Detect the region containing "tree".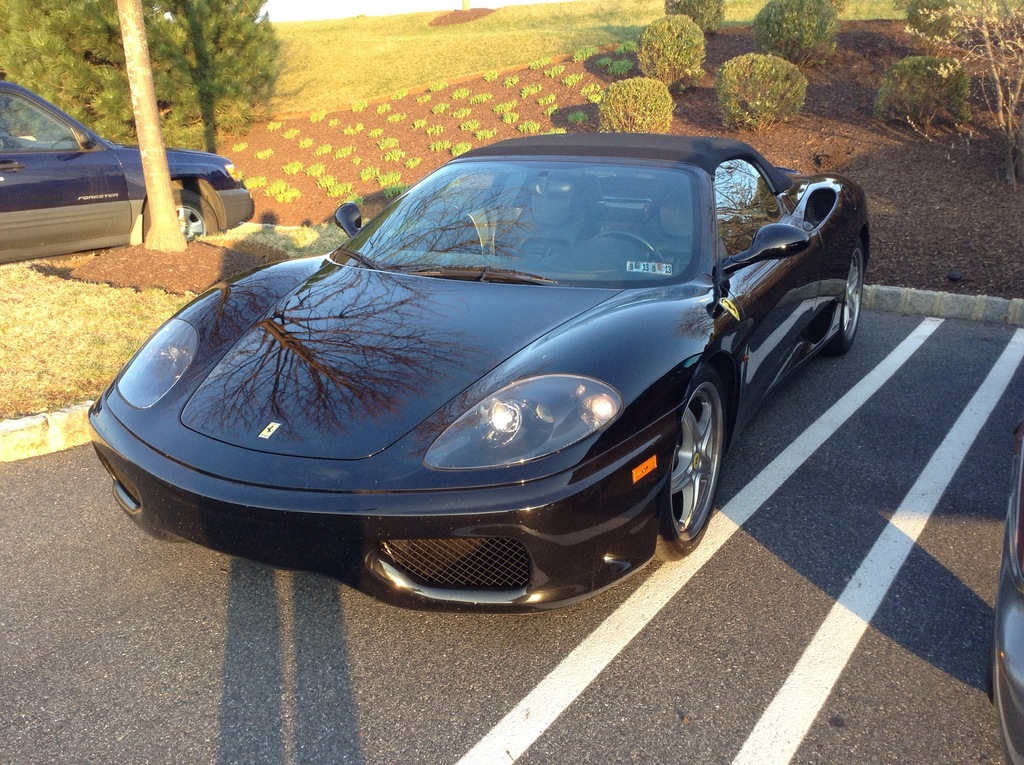
(x1=0, y1=0, x2=296, y2=156).
